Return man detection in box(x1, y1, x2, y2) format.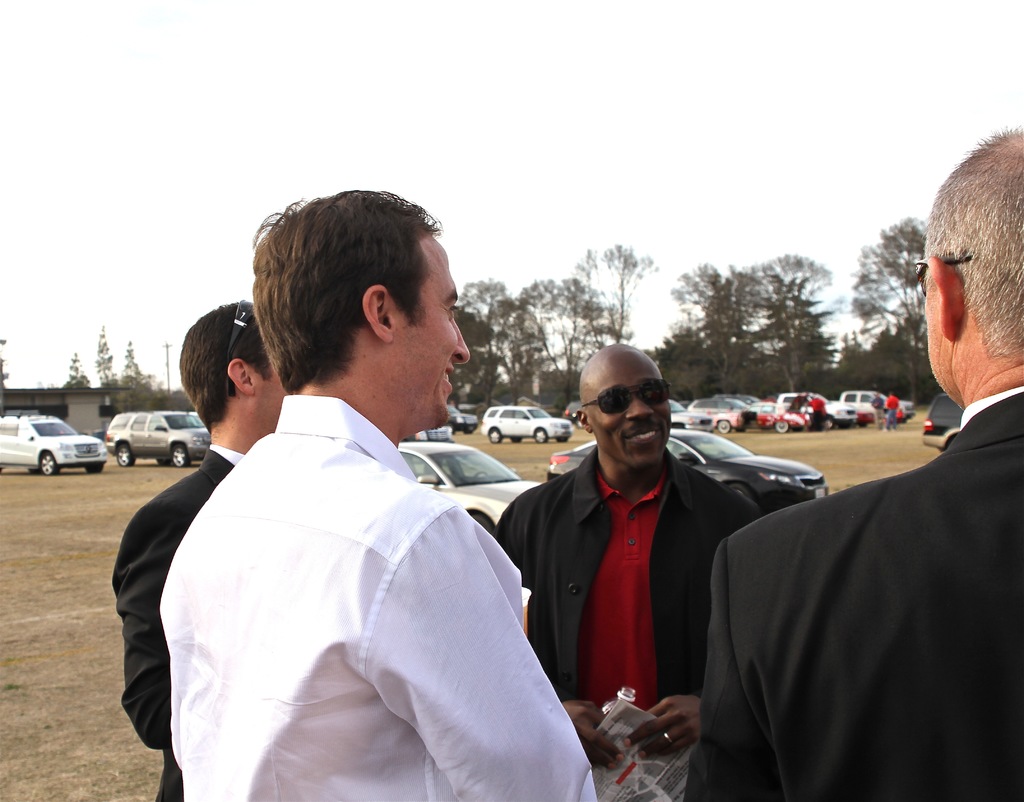
box(678, 122, 1023, 799).
